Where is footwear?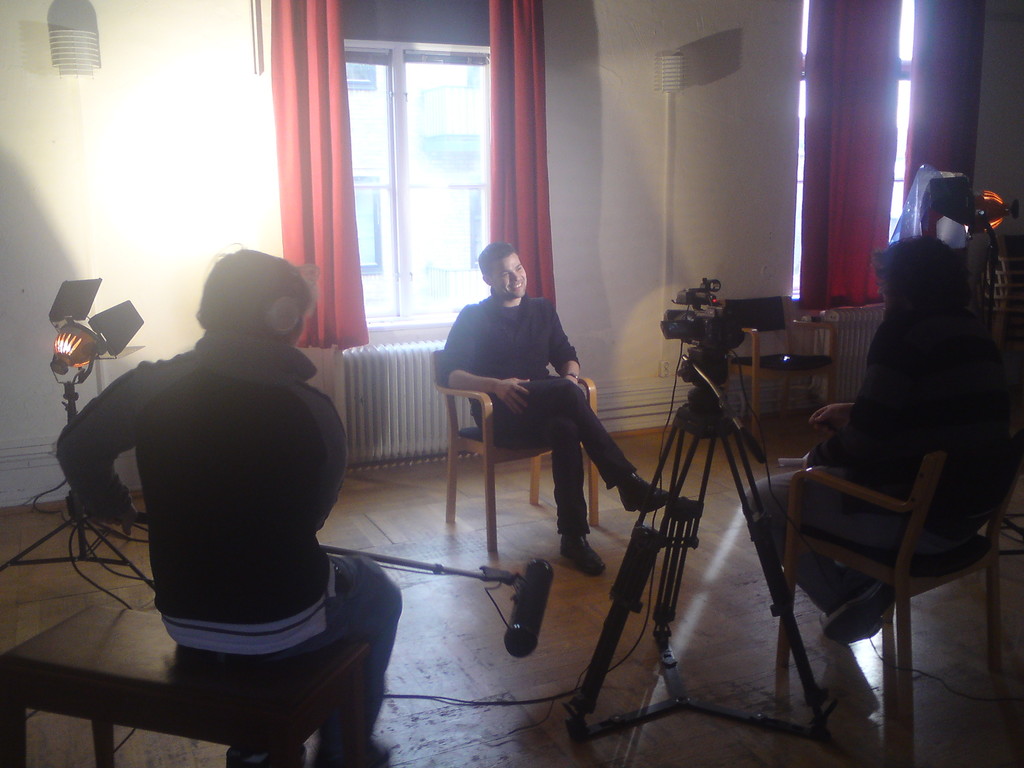
[left=614, top=467, right=677, bottom=509].
